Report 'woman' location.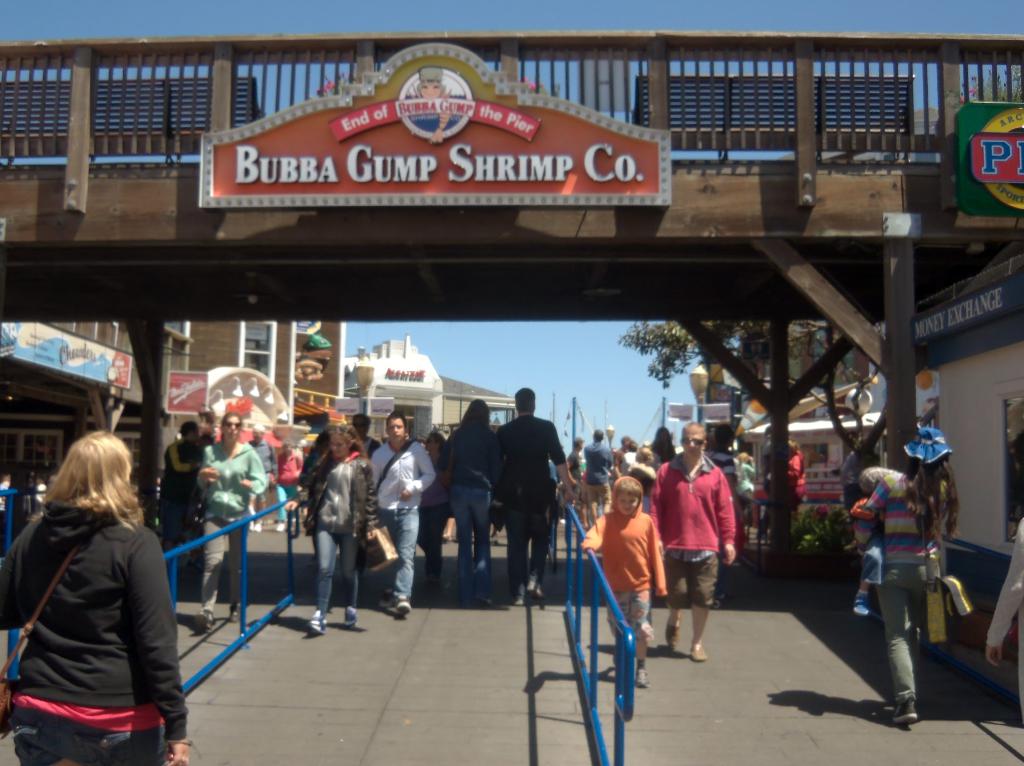
Report: (436, 398, 504, 608).
